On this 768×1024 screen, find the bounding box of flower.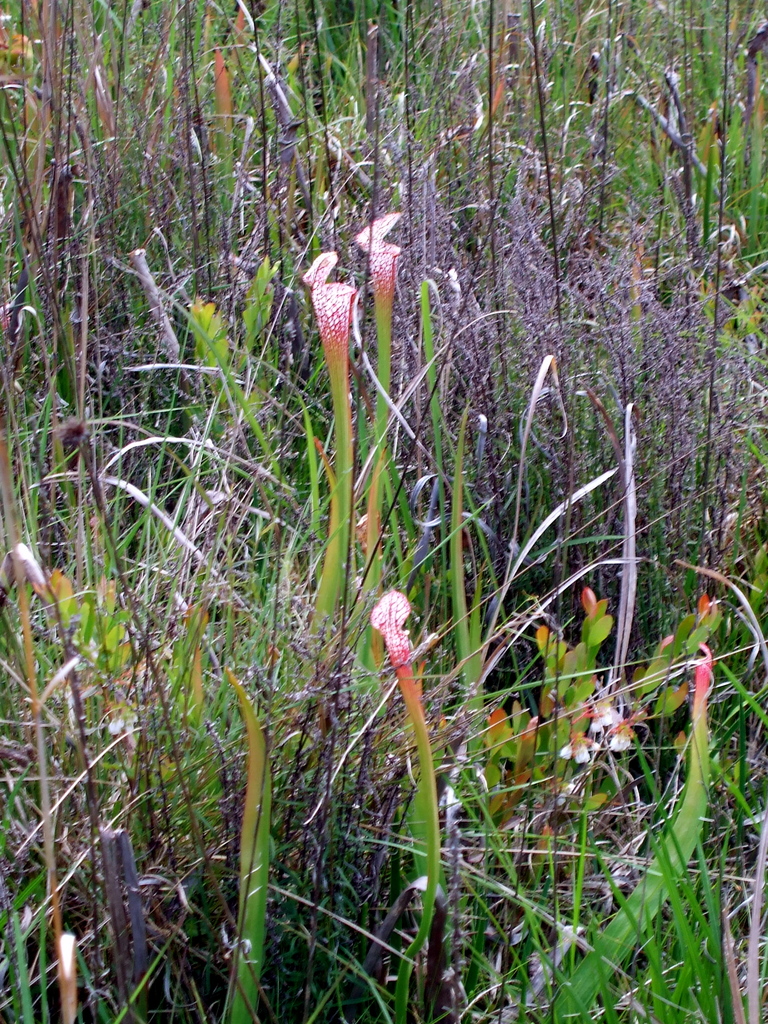
Bounding box: 299:250:355:358.
